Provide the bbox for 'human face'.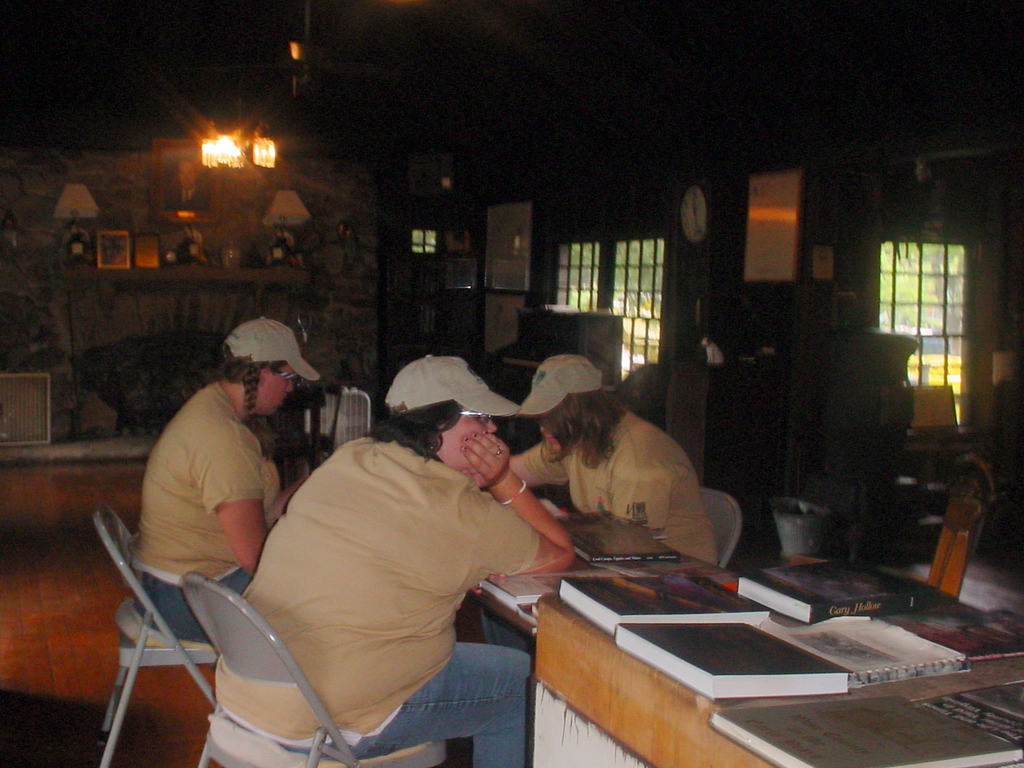
259 359 293 415.
